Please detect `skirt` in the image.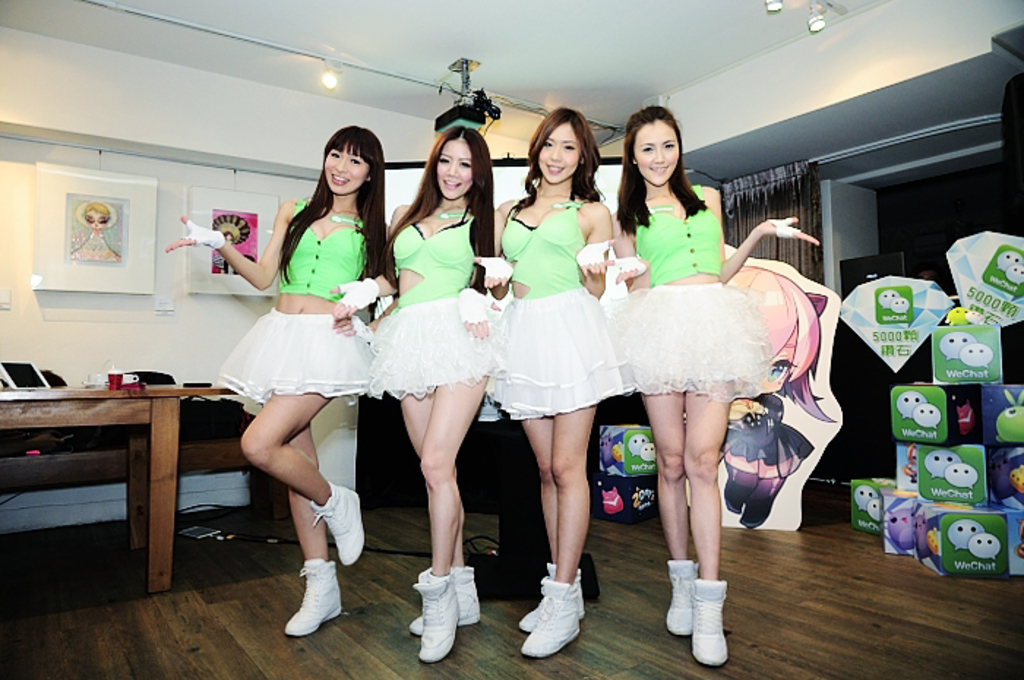
bbox=[477, 285, 633, 423].
